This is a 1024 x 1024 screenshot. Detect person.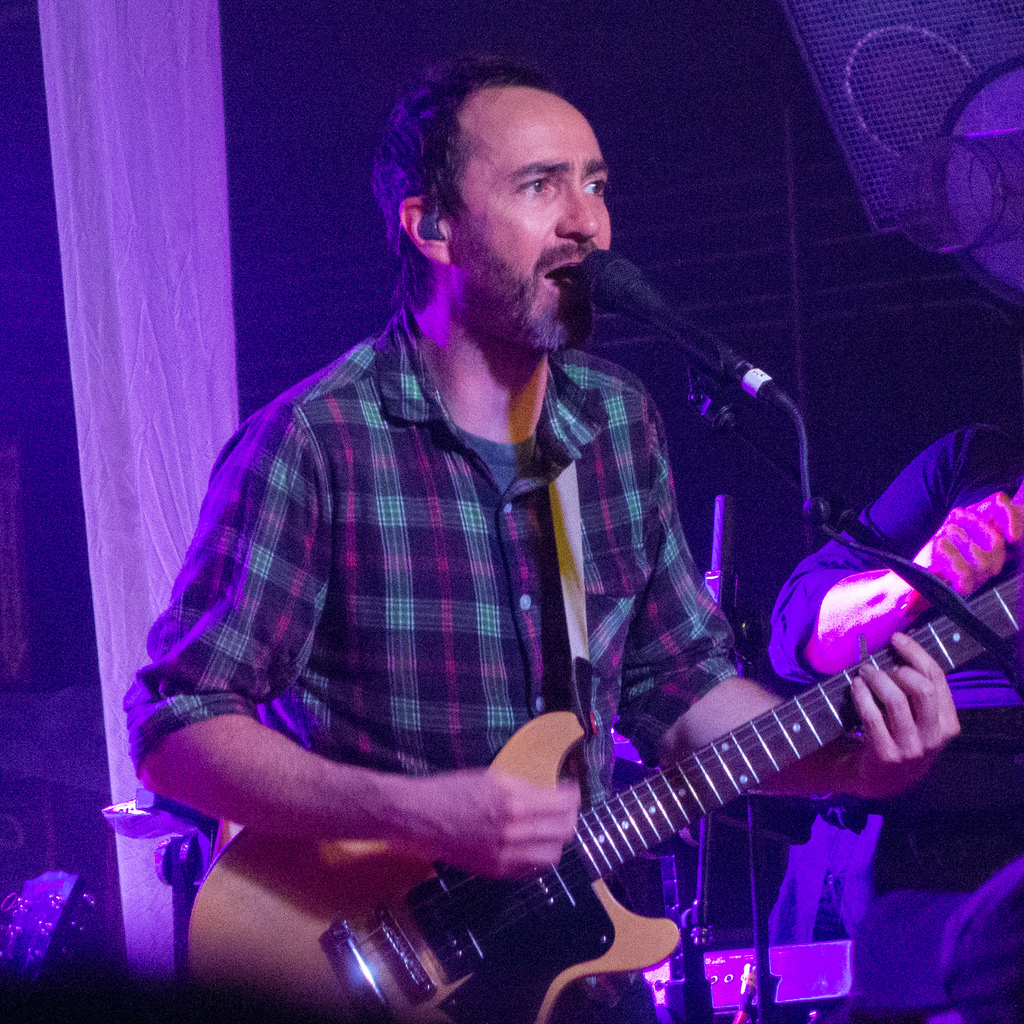
(left=767, top=426, right=1023, bottom=1023).
